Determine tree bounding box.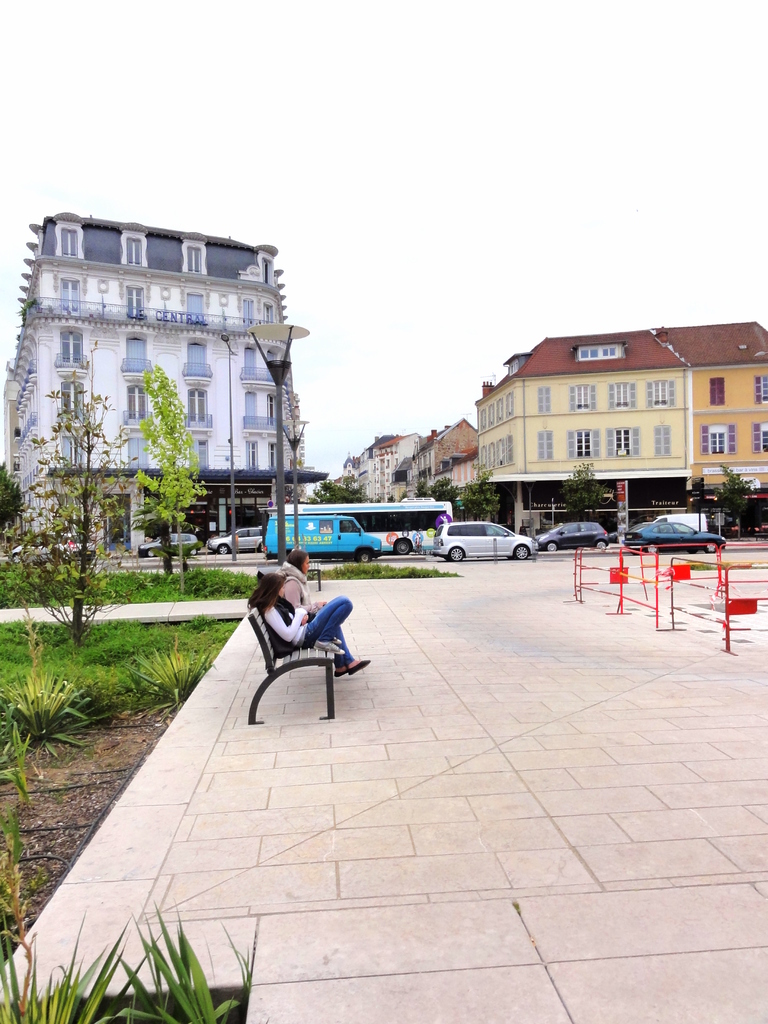
Determined: detection(125, 359, 212, 570).
